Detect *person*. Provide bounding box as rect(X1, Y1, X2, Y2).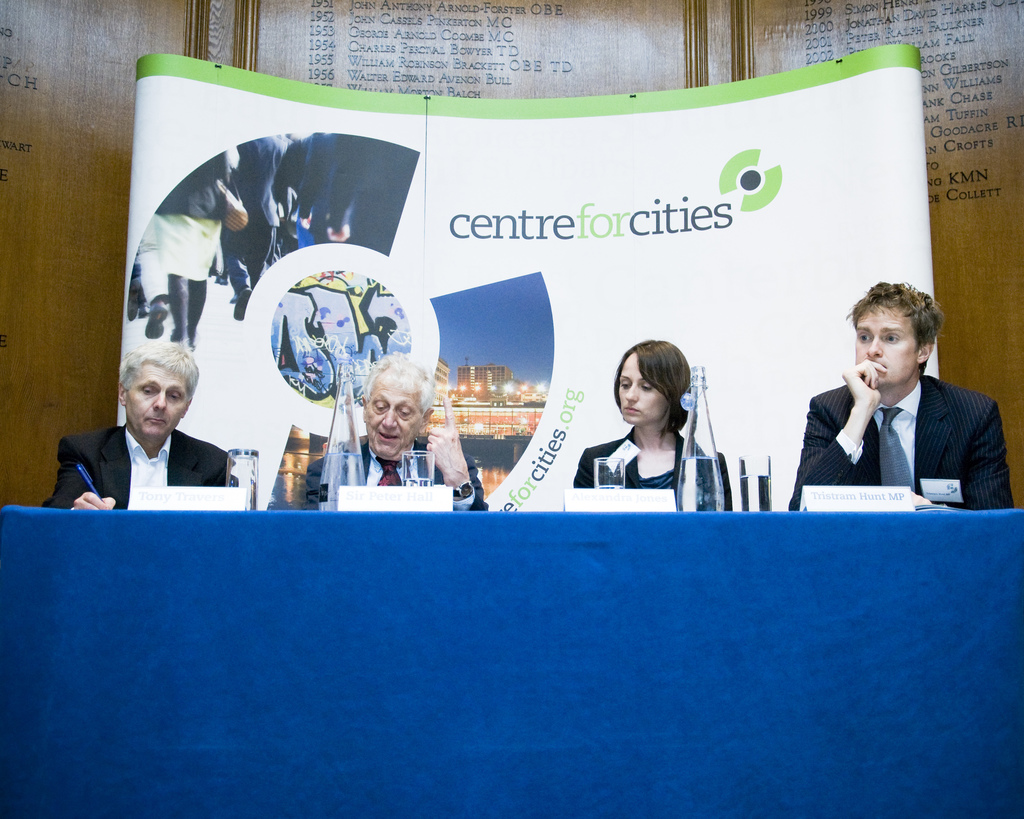
rect(782, 281, 1017, 513).
